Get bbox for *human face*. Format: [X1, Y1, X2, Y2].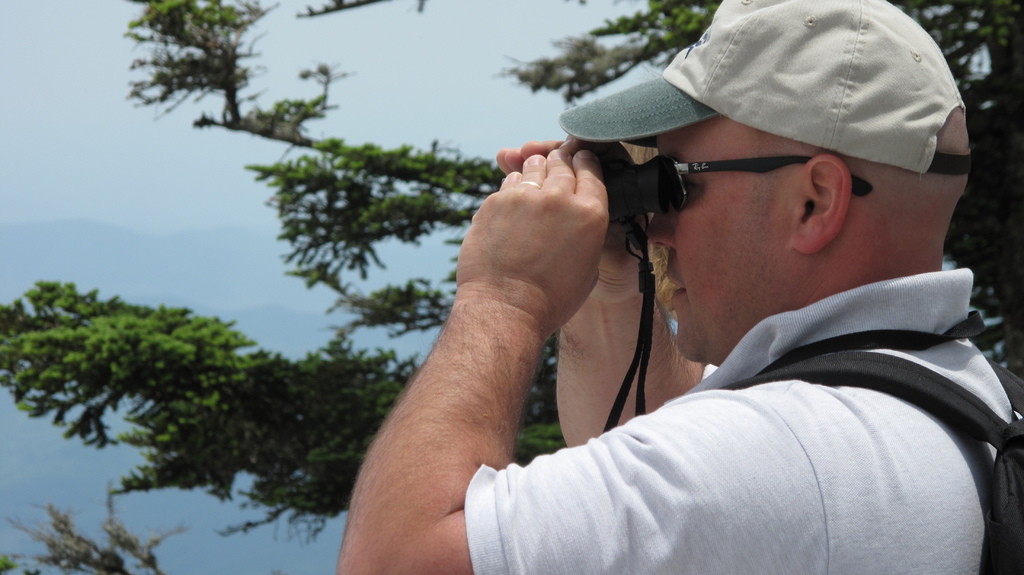
[645, 118, 800, 368].
